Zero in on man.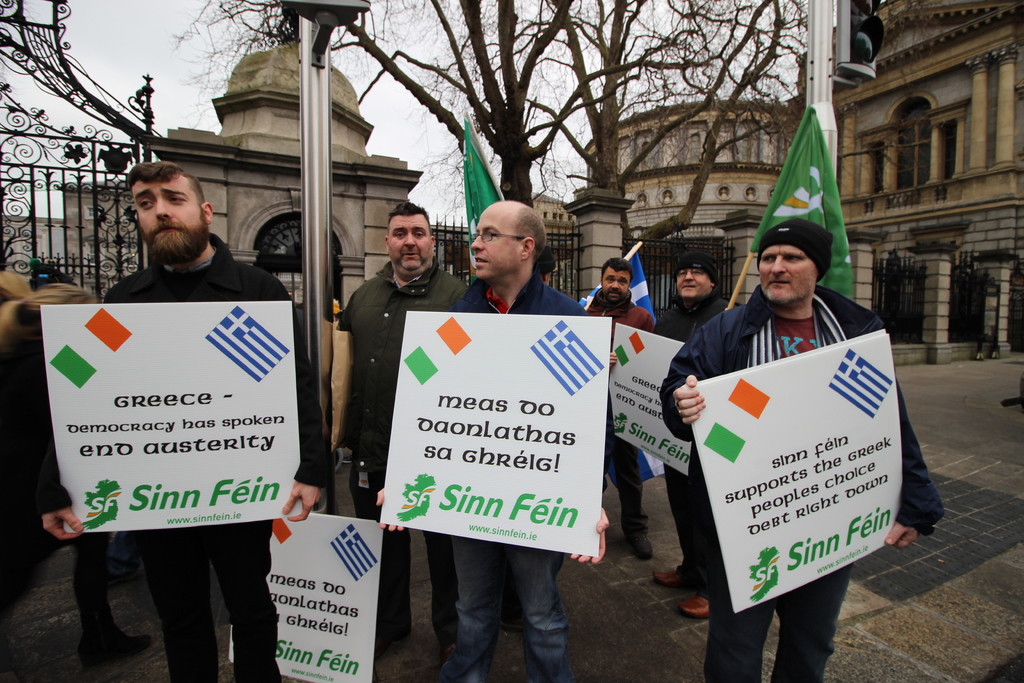
Zeroed in: select_region(333, 199, 471, 671).
